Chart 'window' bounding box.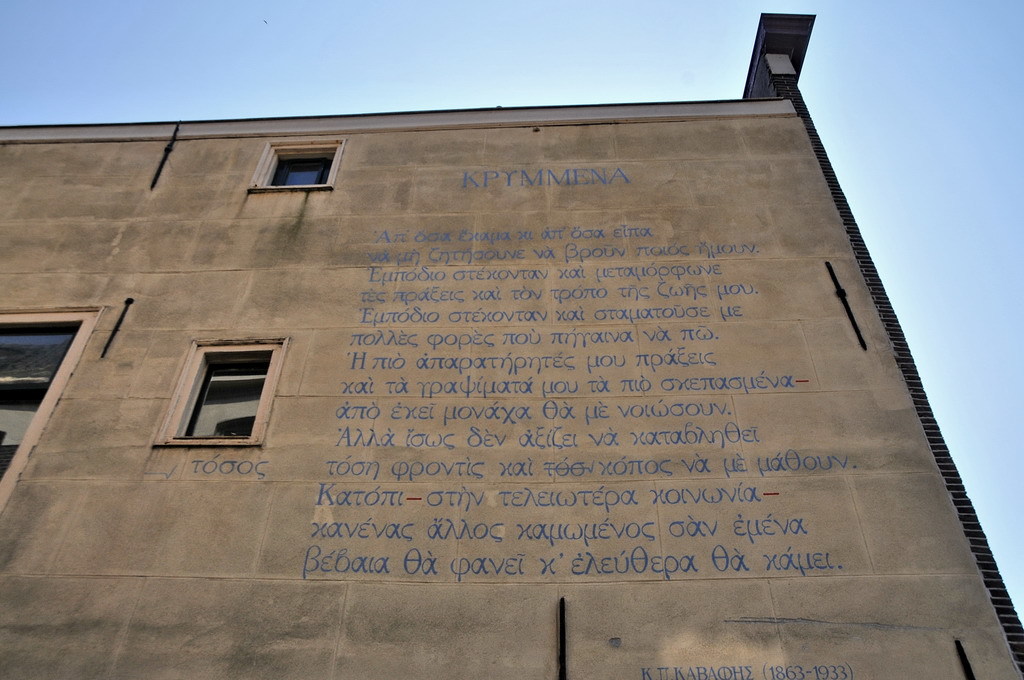
Charted: 0, 305, 100, 504.
